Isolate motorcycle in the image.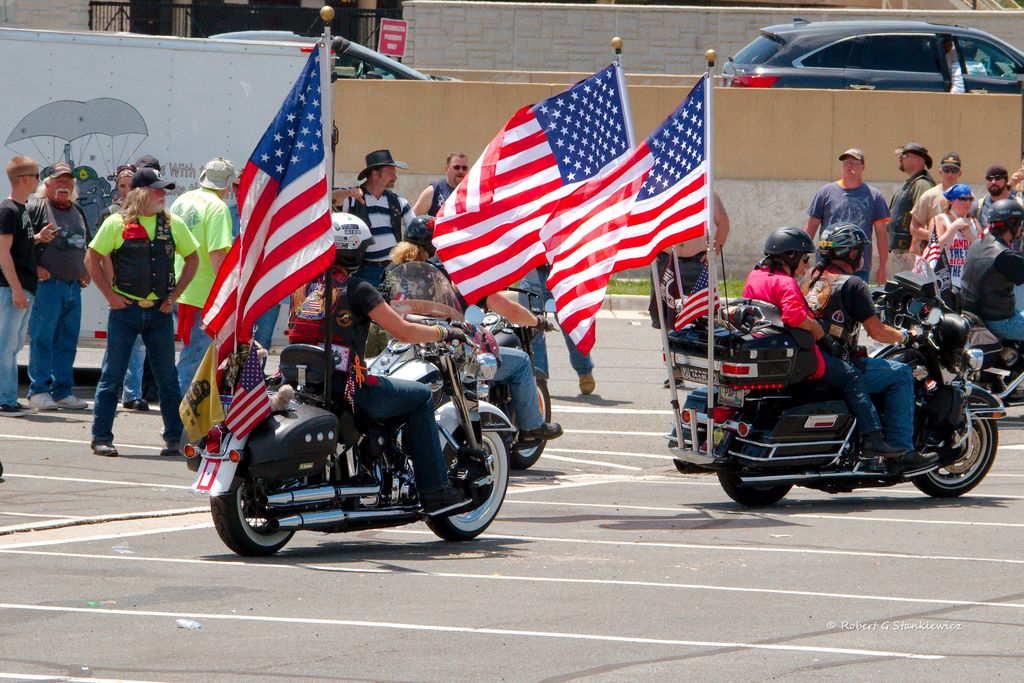
Isolated region: 197:298:557:558.
